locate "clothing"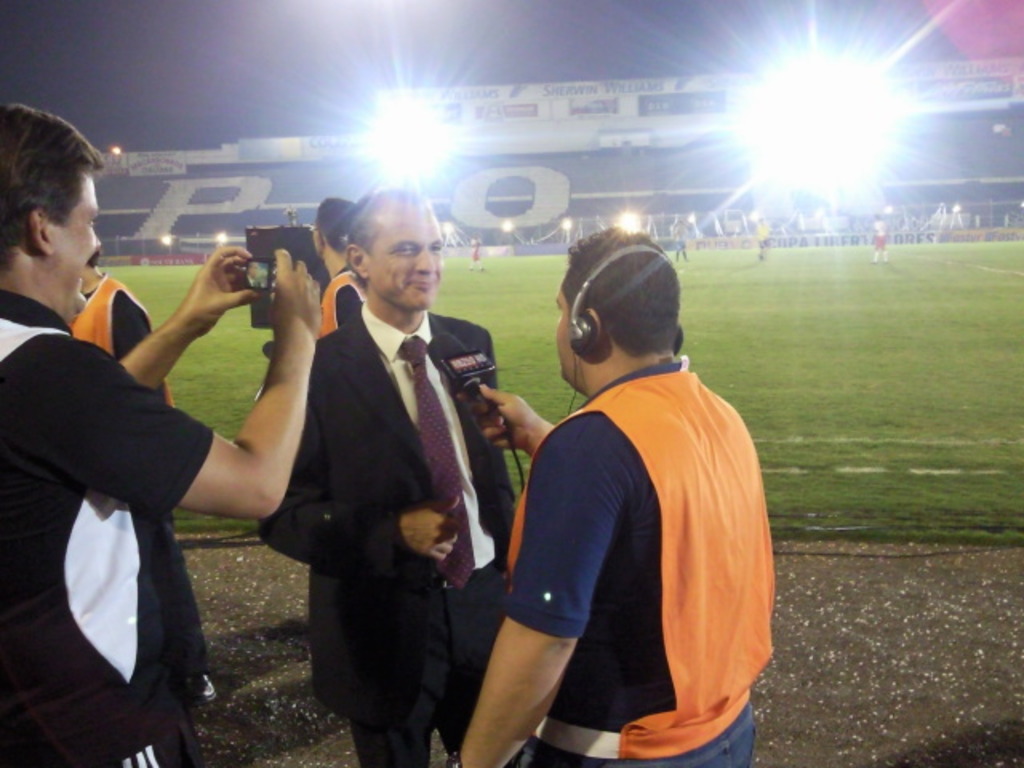
rect(330, 246, 371, 344)
